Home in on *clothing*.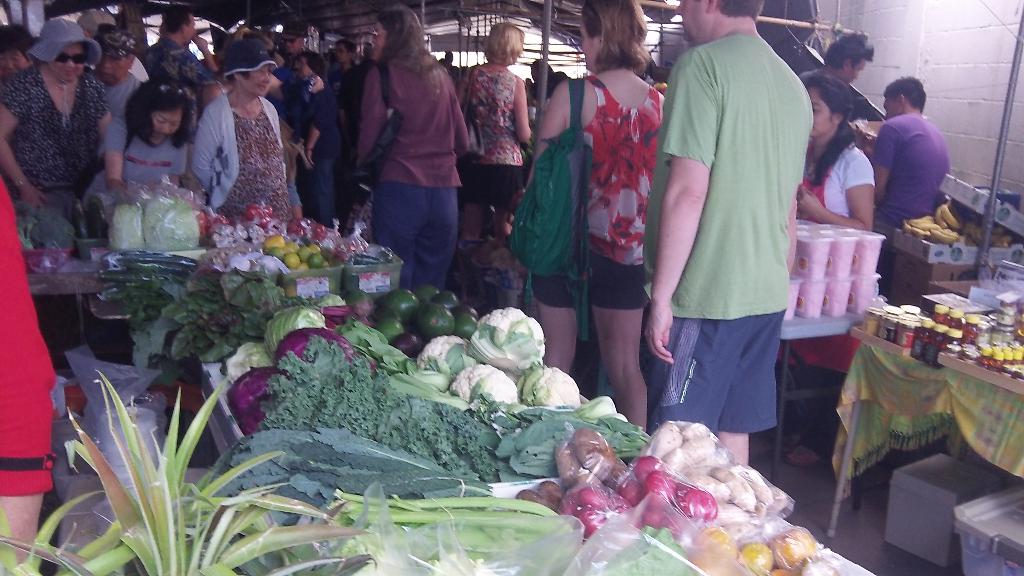
Homed in at detection(0, 177, 58, 497).
